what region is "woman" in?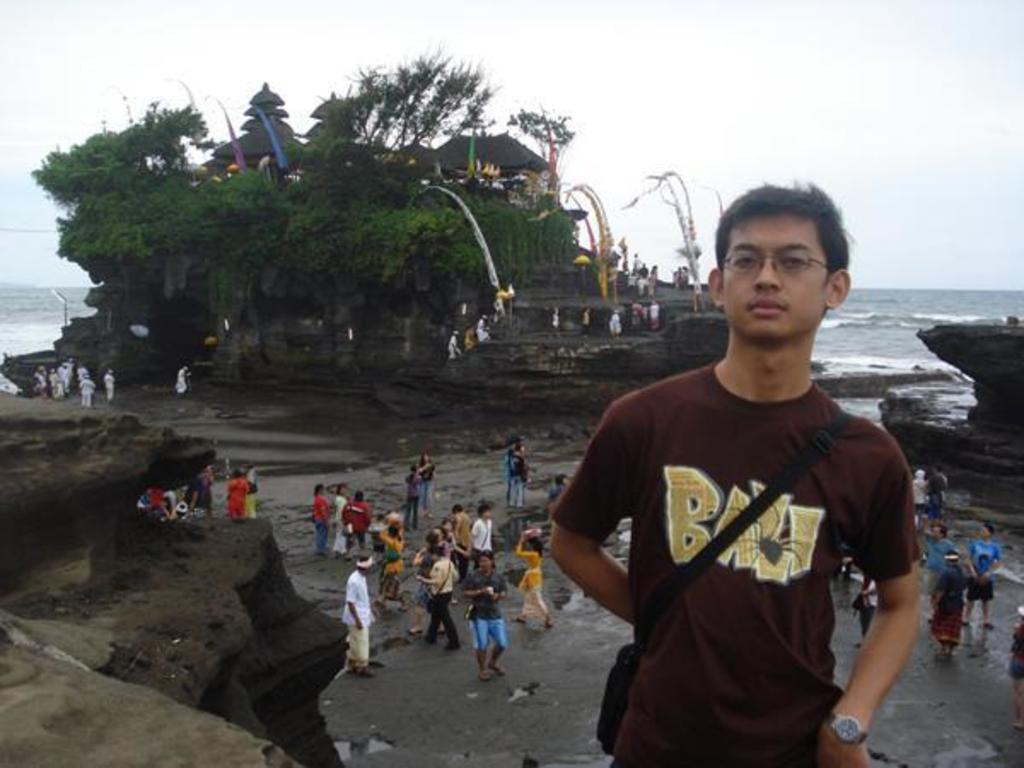
418:451:439:517.
